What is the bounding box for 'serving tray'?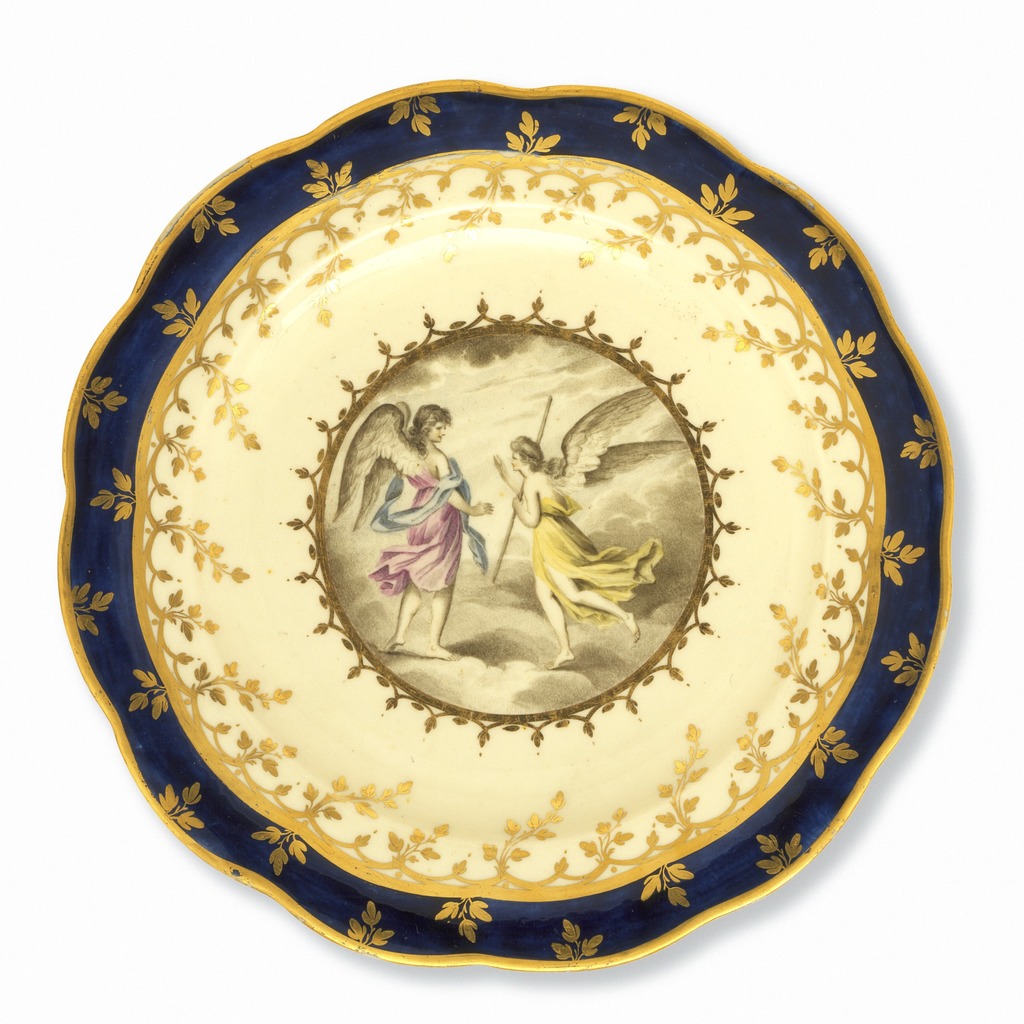
detection(90, 45, 918, 900).
